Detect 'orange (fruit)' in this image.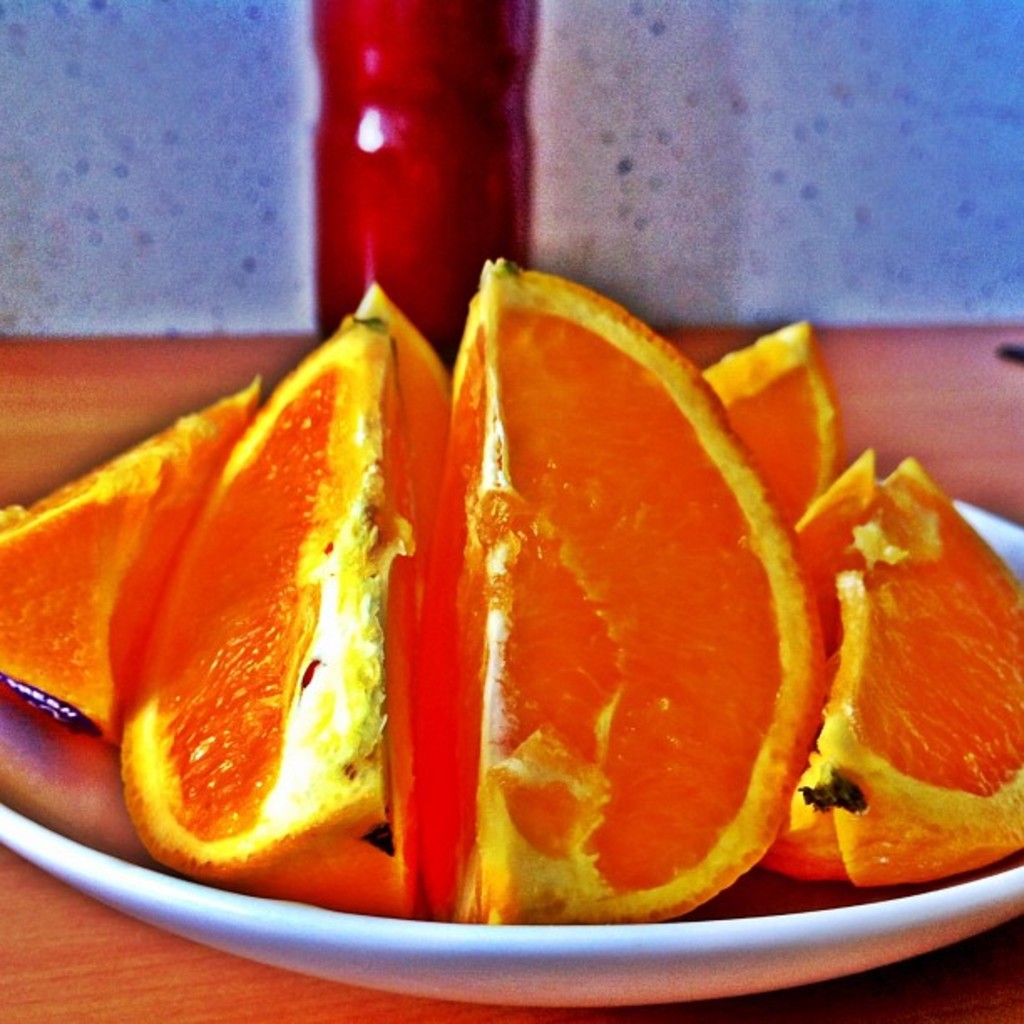
Detection: bbox(708, 325, 848, 510).
